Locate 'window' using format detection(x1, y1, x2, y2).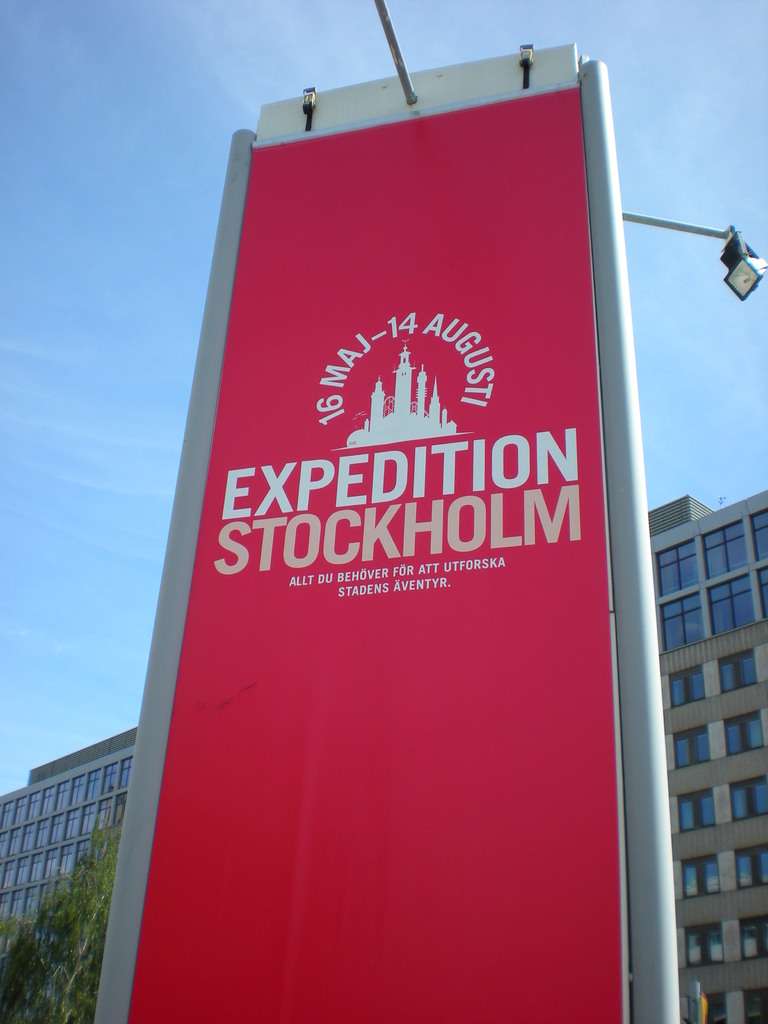
detection(658, 595, 705, 653).
